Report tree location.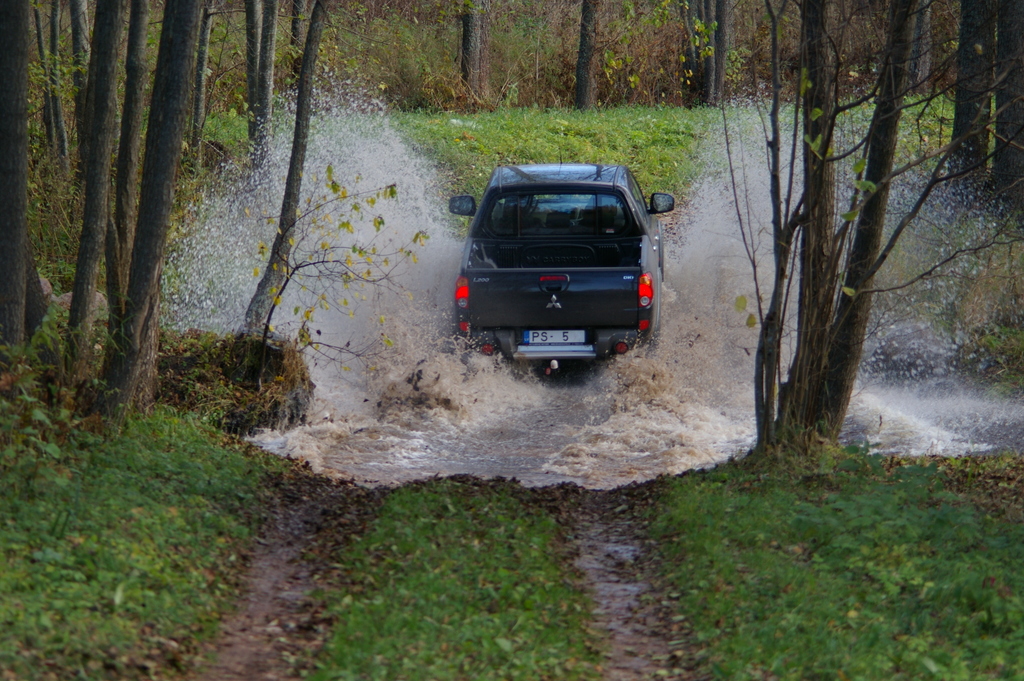
Report: <bbox>562, 0, 608, 110</bbox>.
